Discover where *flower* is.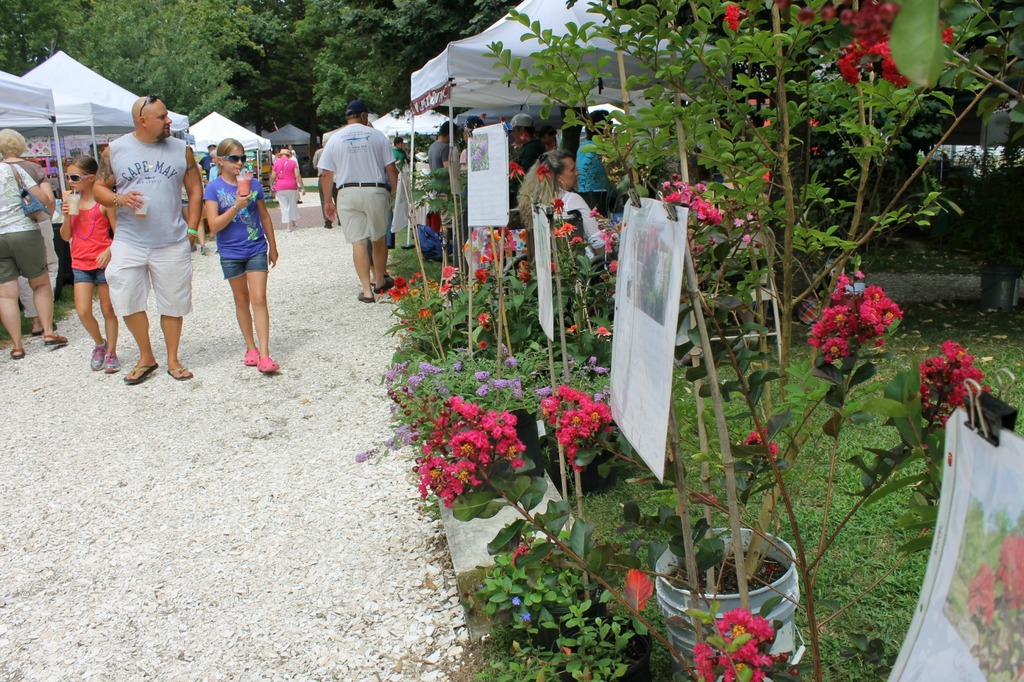
Discovered at (442,259,461,280).
